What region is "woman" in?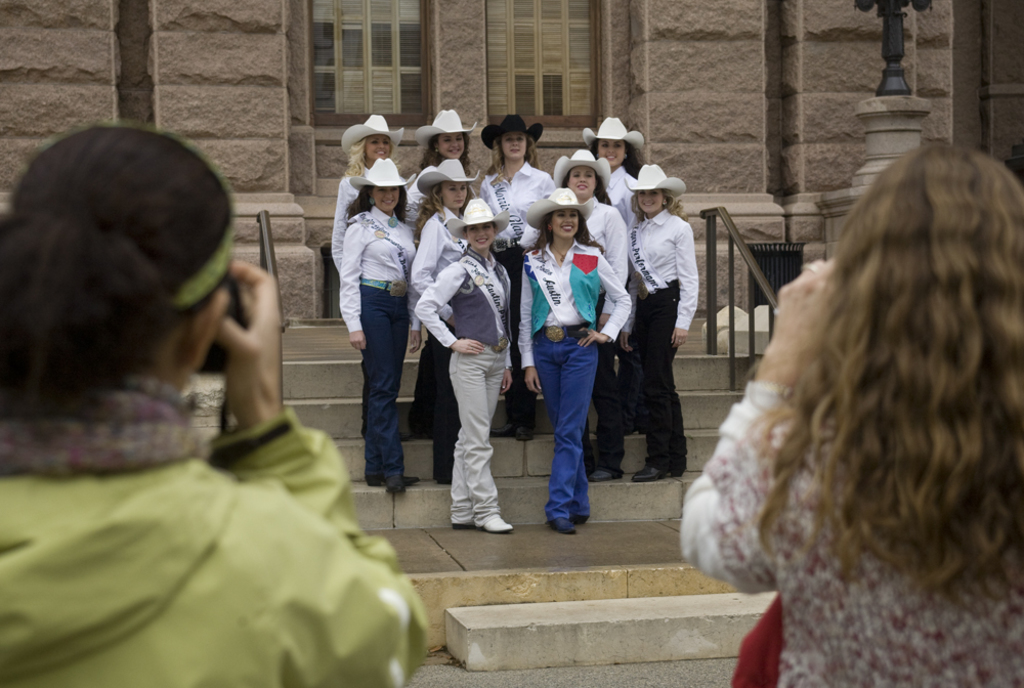
bbox(552, 145, 624, 481).
